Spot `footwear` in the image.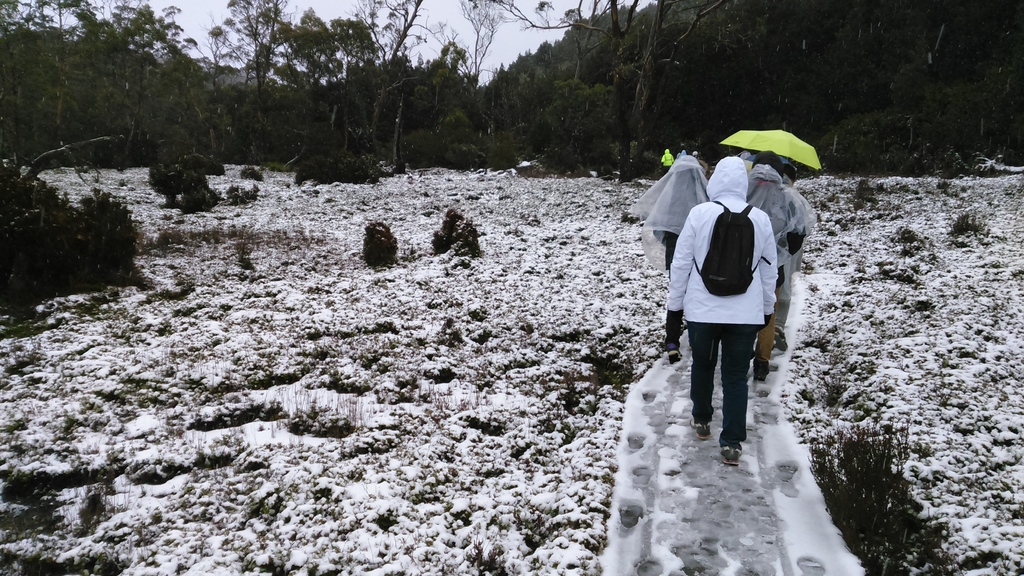
`footwear` found at [x1=689, y1=415, x2=712, y2=436].
